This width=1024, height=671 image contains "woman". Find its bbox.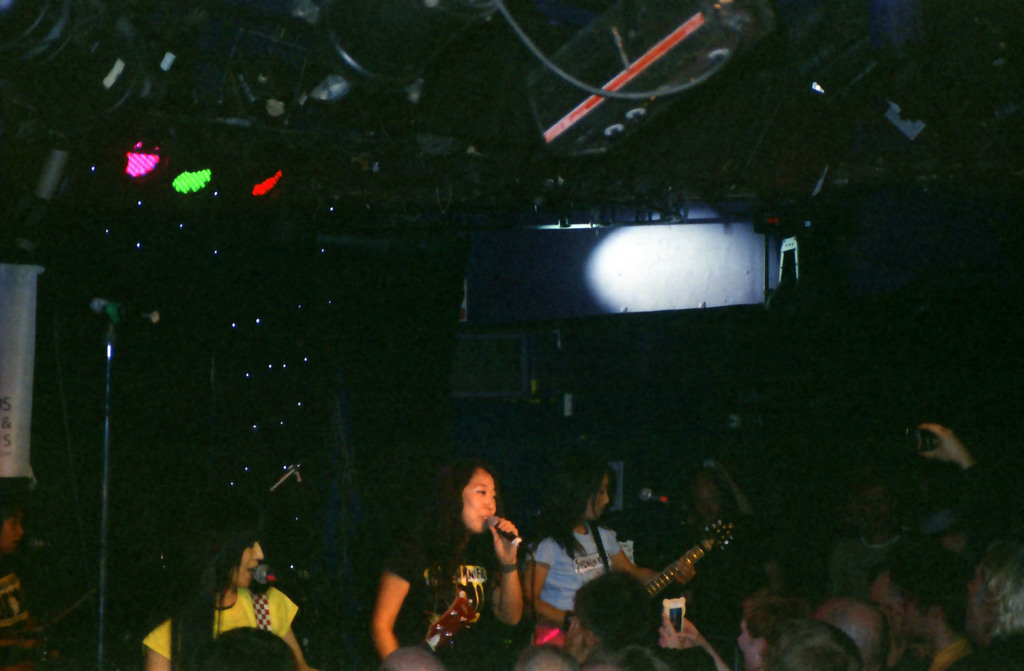
[left=390, top=462, right=534, bottom=659].
